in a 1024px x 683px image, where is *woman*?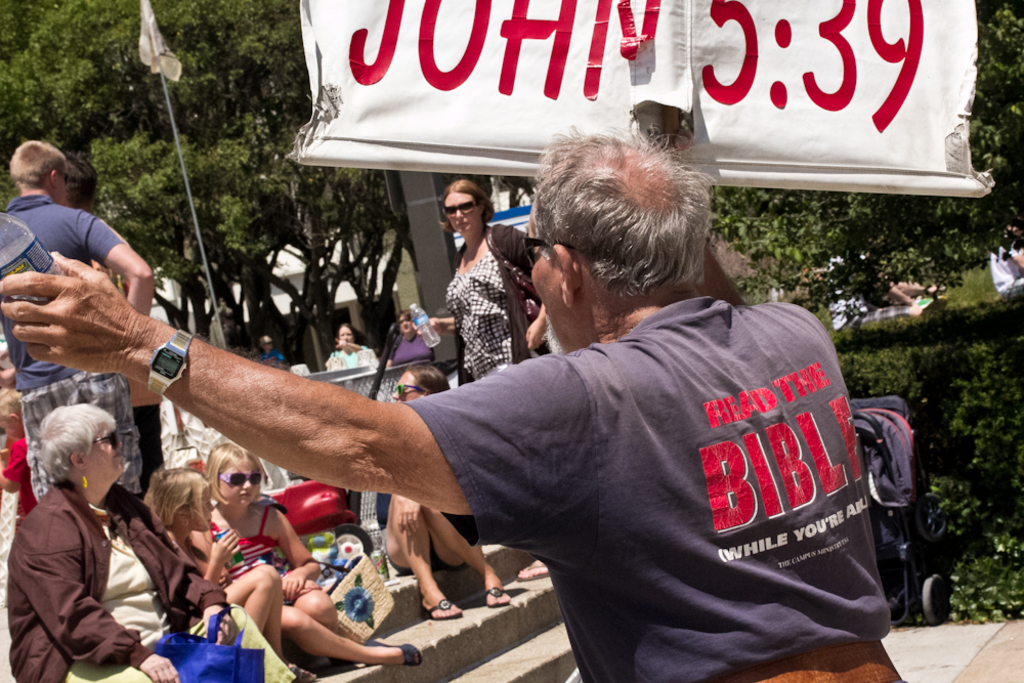
pyautogui.locateOnScreen(0, 403, 296, 682).
